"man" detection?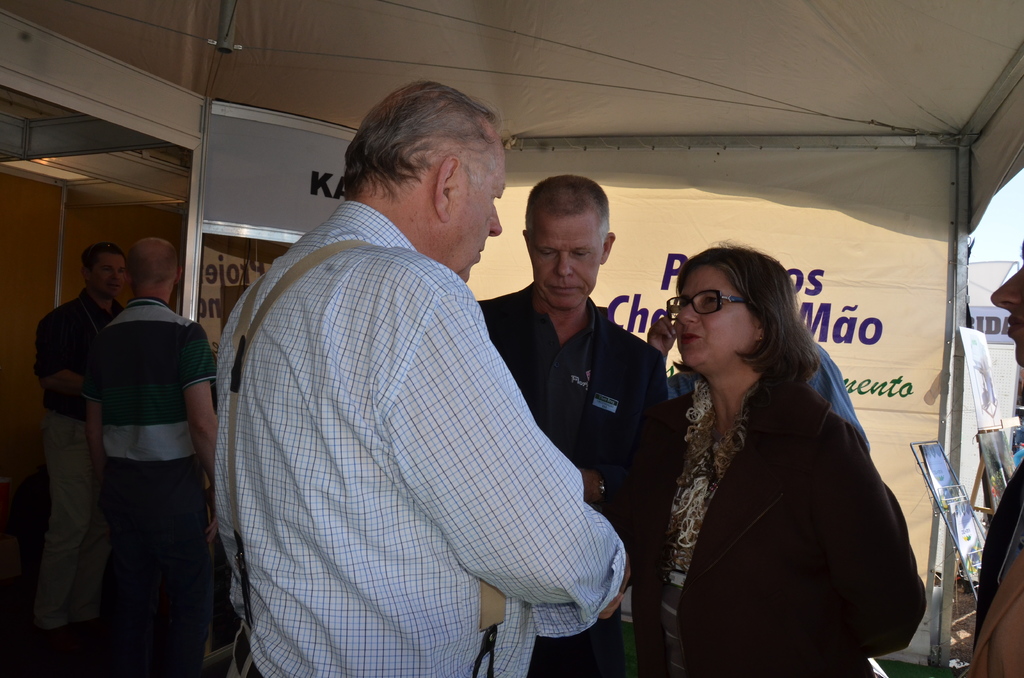
{"x1": 79, "y1": 233, "x2": 220, "y2": 677}
